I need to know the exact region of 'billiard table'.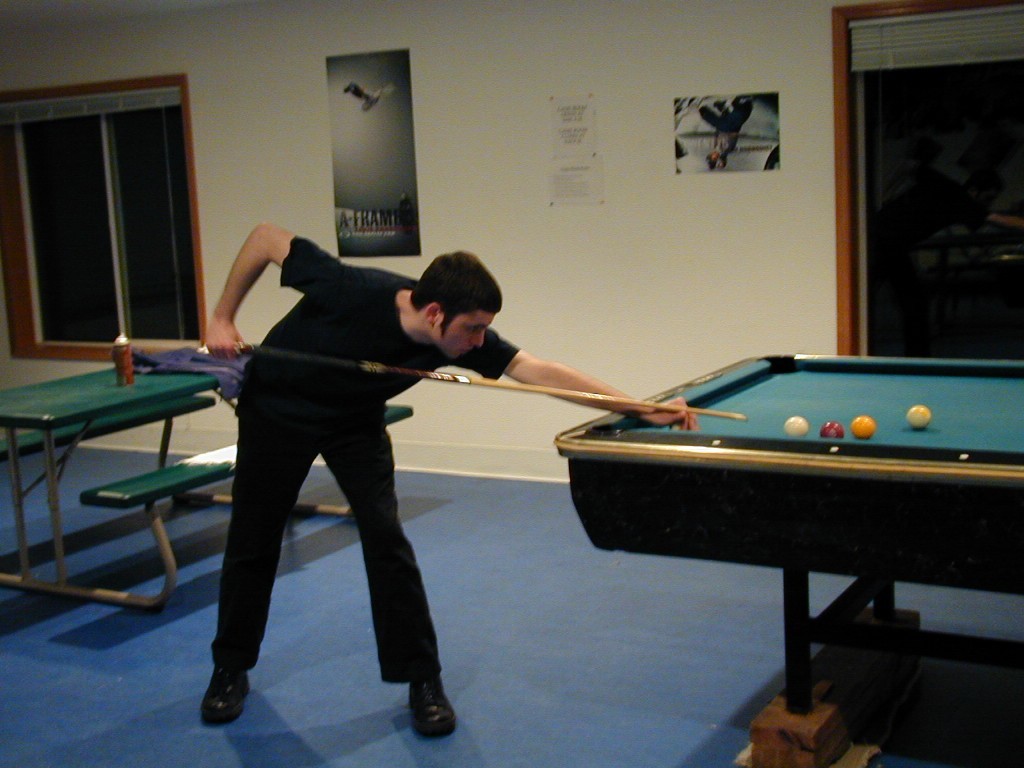
Region: bbox=(552, 351, 1023, 767).
